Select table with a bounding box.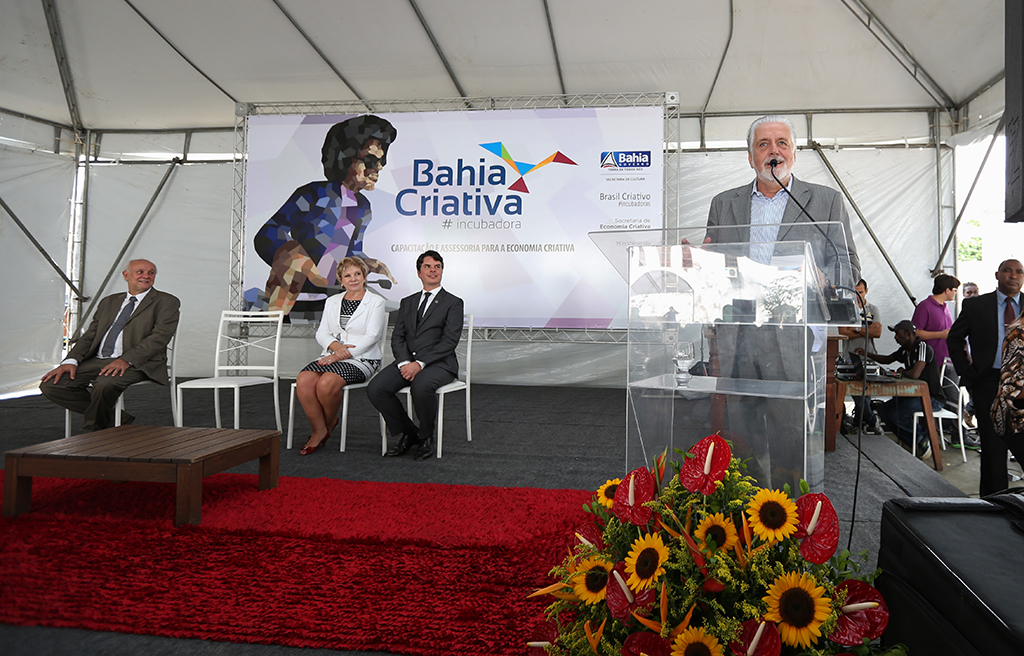
(22, 416, 292, 522).
